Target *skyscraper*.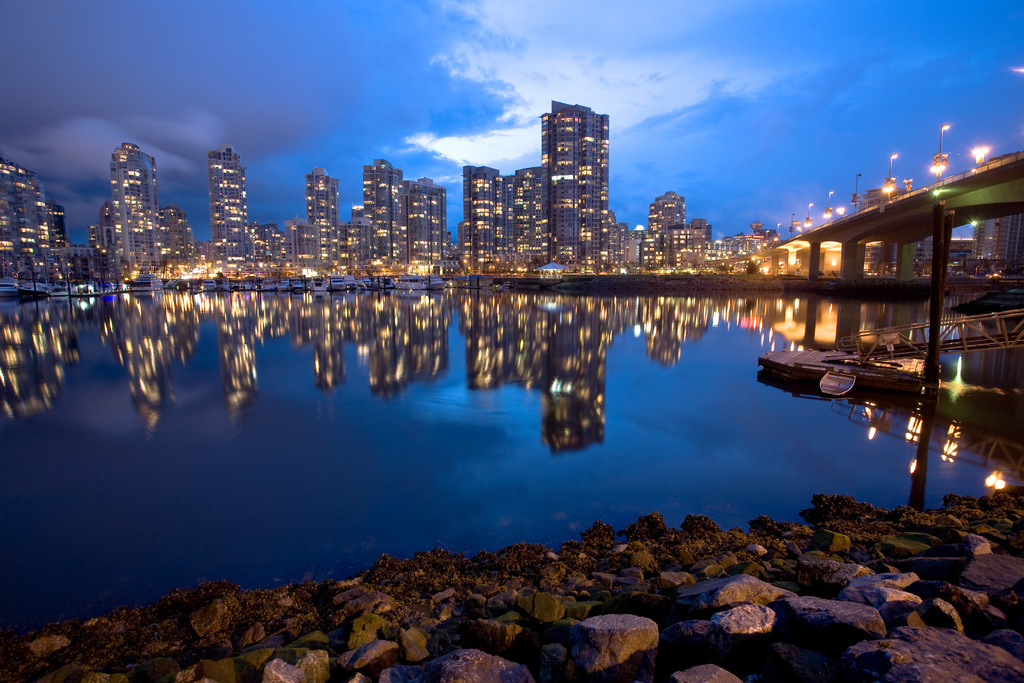
Target region: (left=328, top=224, right=358, bottom=264).
